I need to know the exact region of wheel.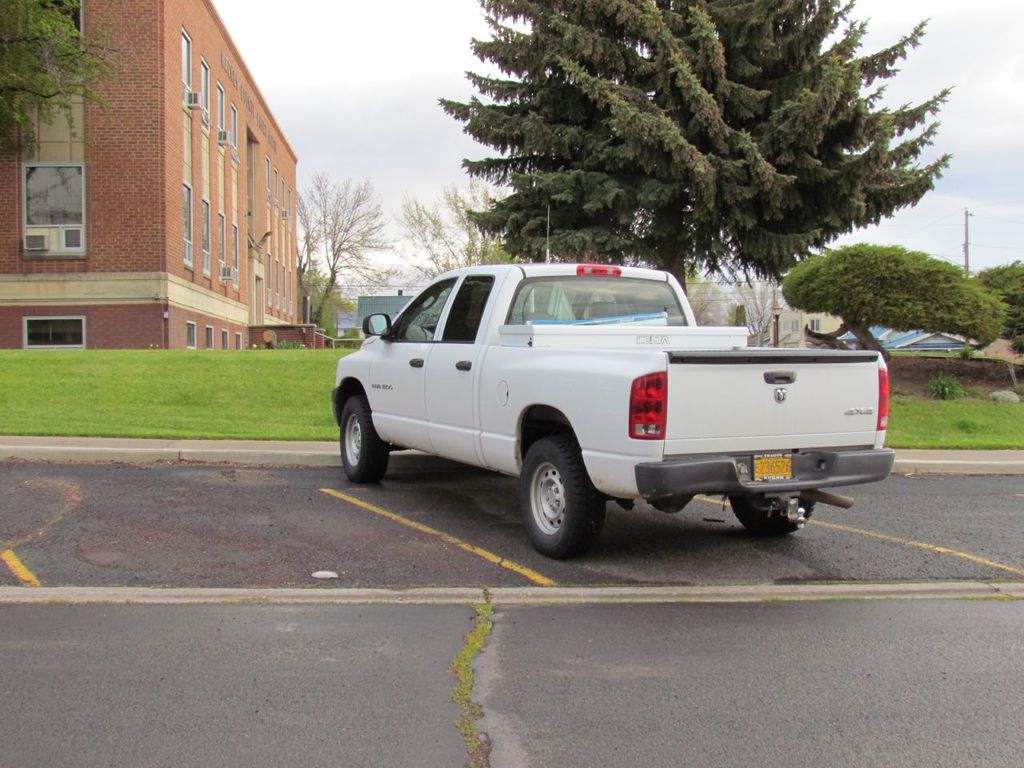
Region: locate(335, 394, 390, 482).
